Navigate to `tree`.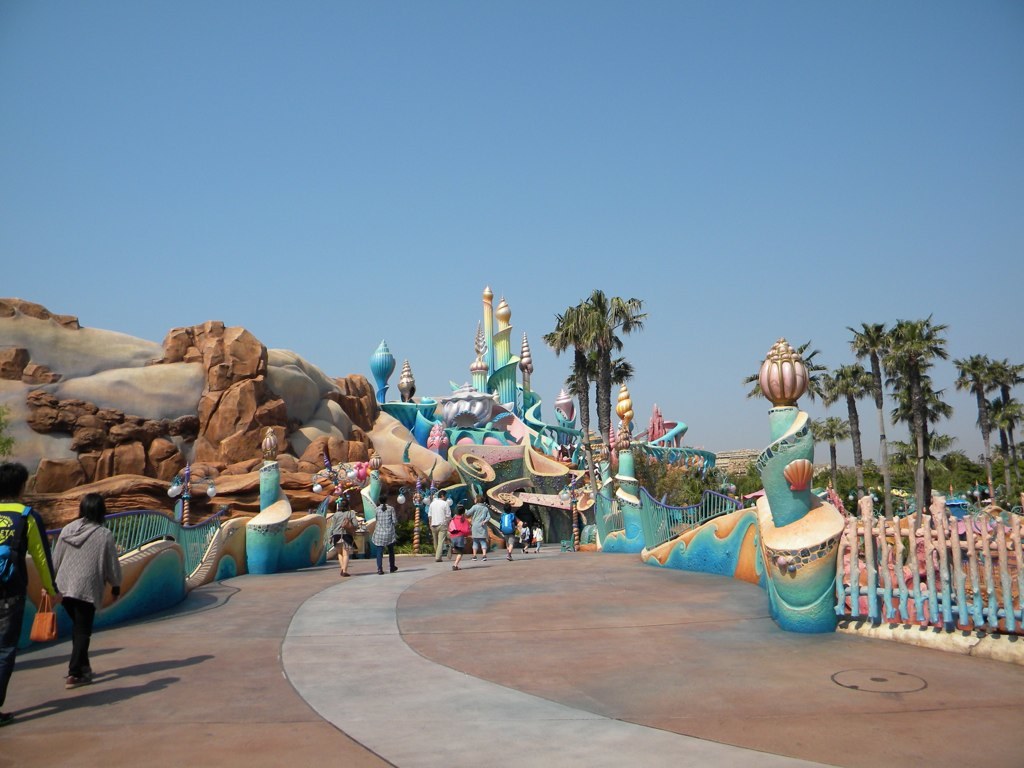
Navigation target: l=980, t=392, r=1023, b=513.
